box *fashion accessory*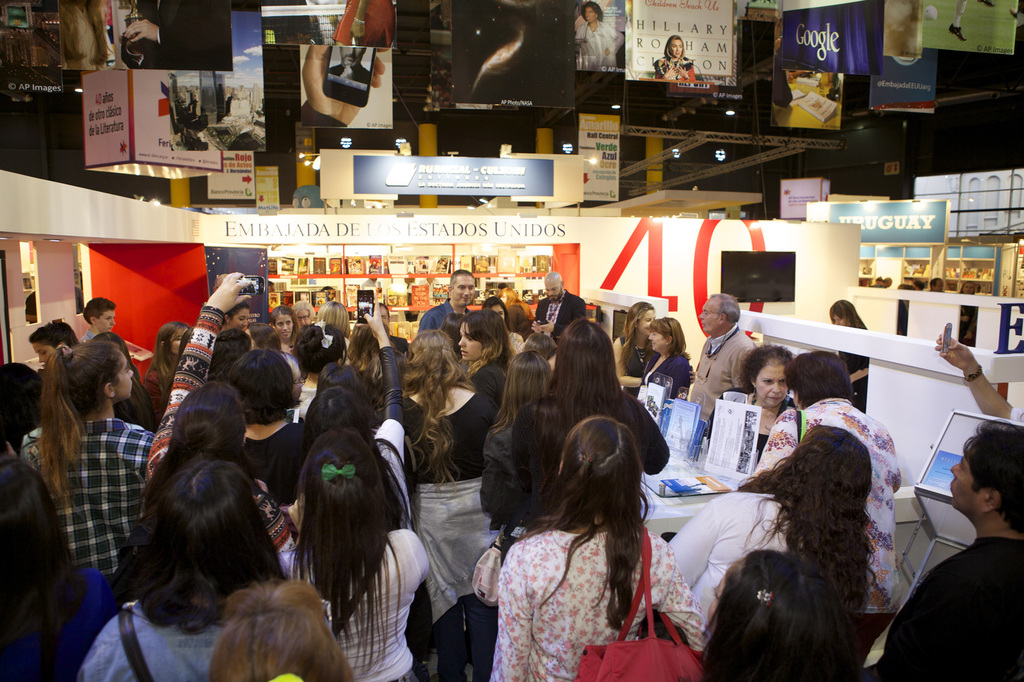
x1=55, y1=342, x2=72, y2=361
